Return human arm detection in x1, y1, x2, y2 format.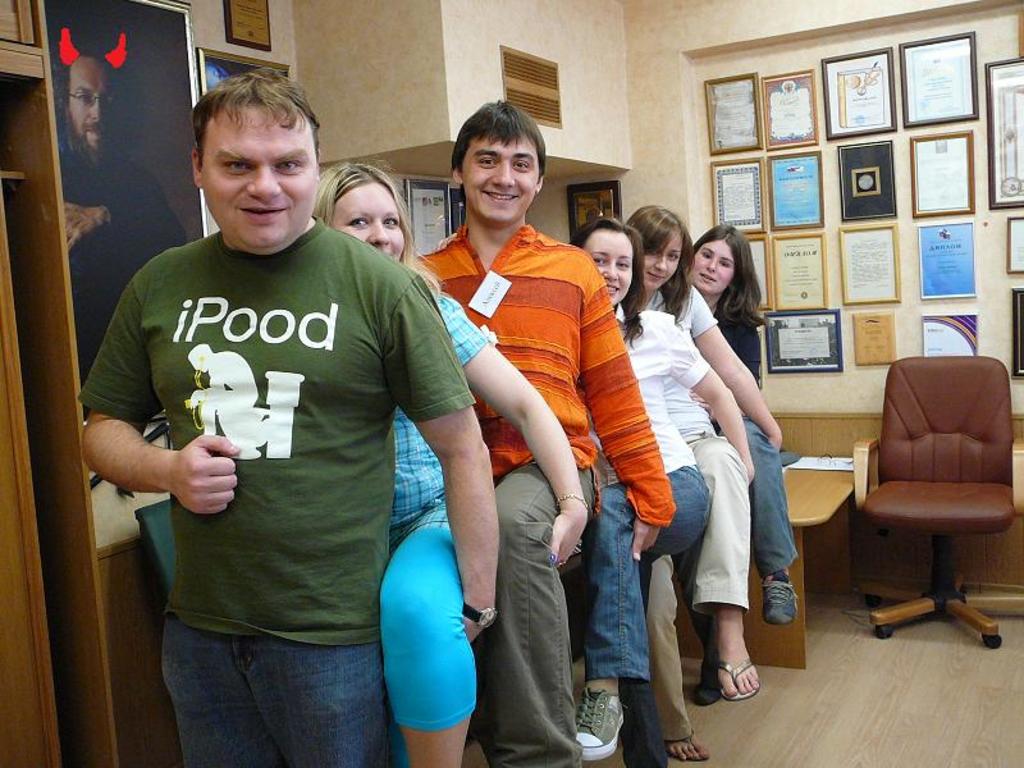
580, 250, 676, 568.
